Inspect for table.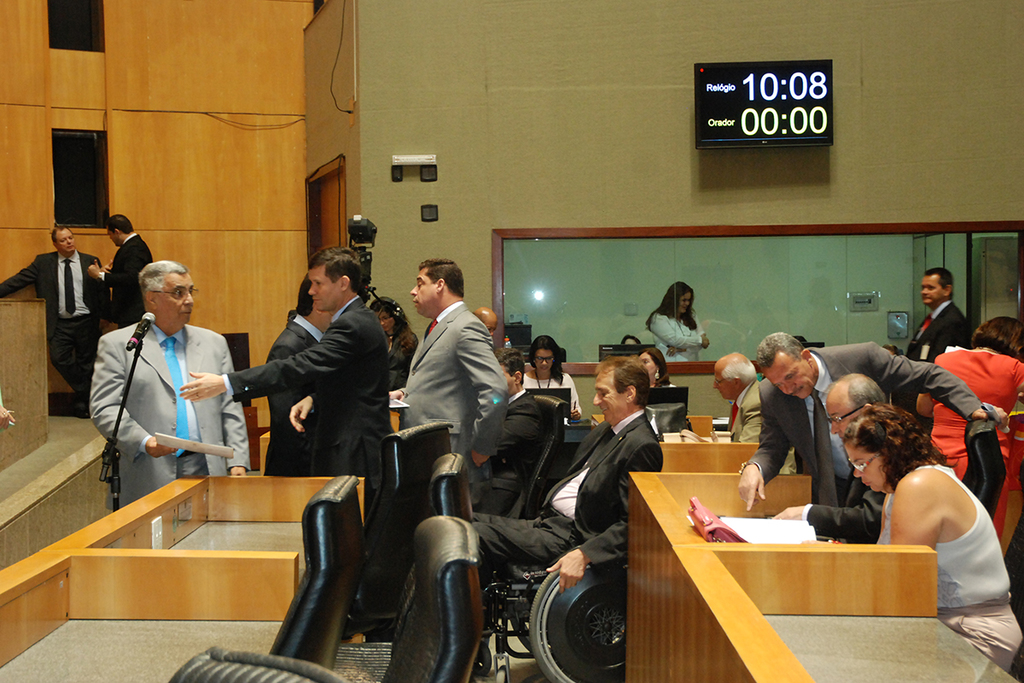
Inspection: rect(6, 434, 369, 666).
